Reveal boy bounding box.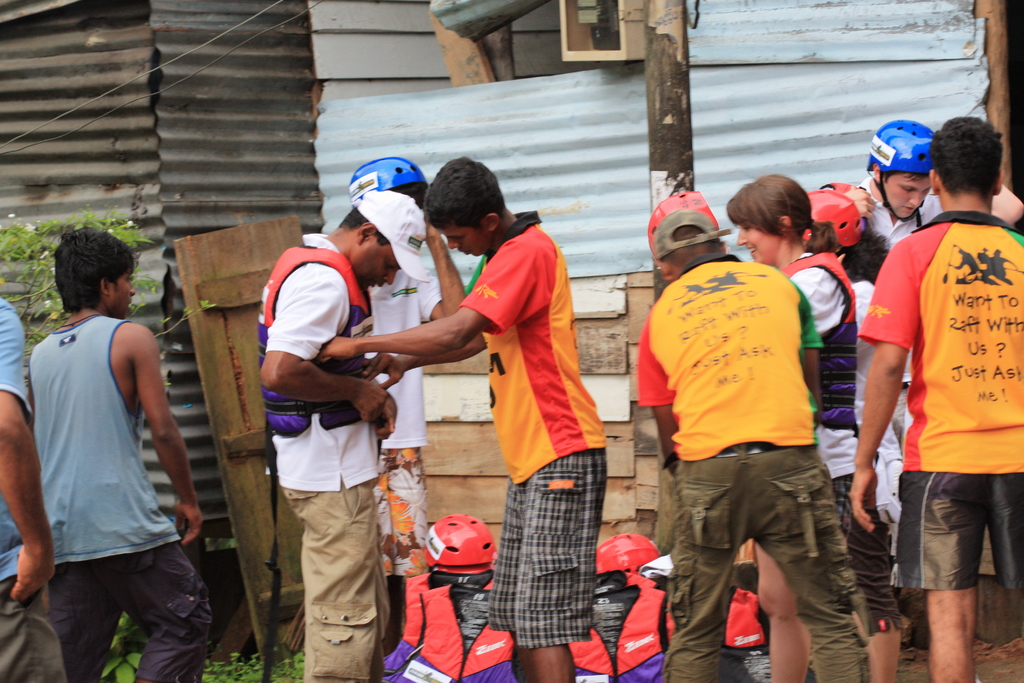
Revealed: 318:157:609:682.
